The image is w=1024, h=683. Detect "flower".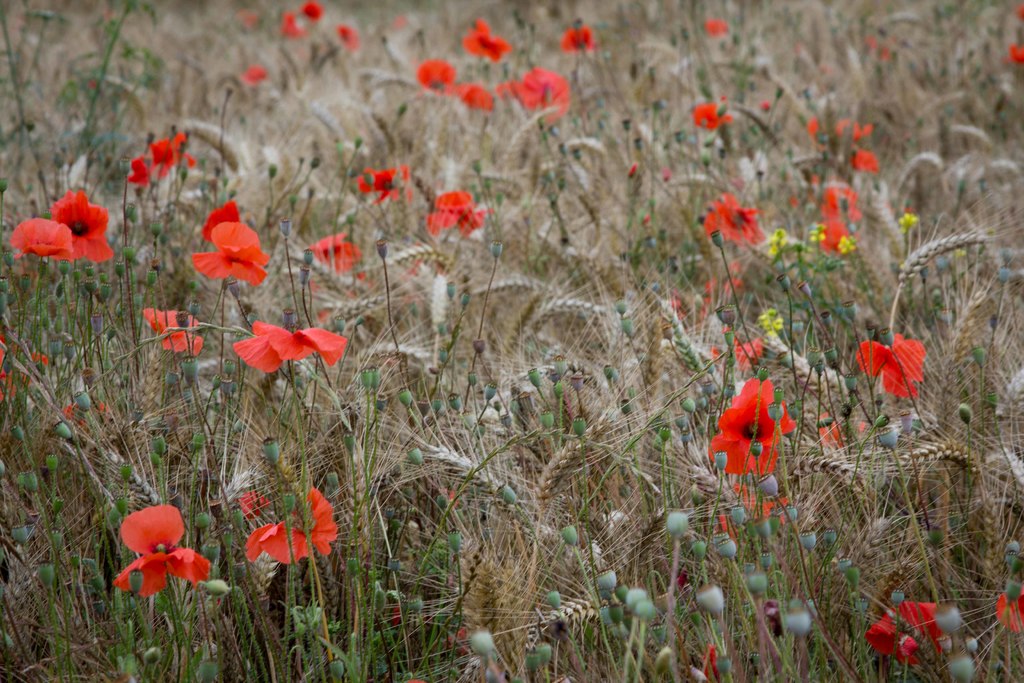
Detection: (561,26,595,52).
